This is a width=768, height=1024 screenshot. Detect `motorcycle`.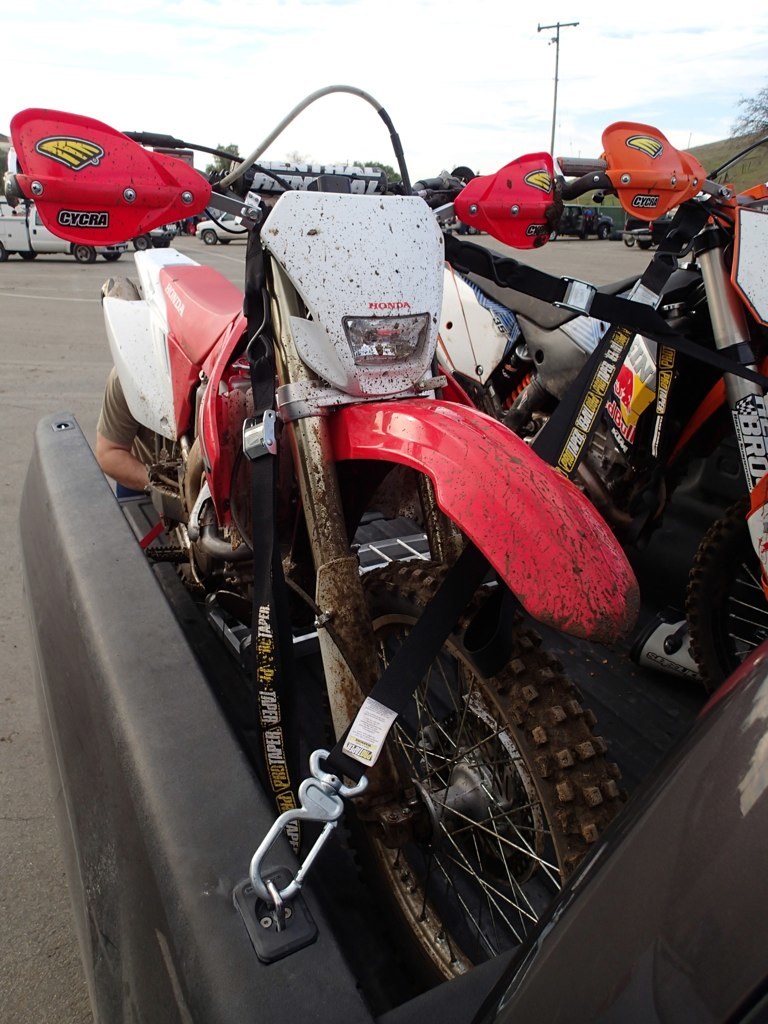
crop(79, 68, 665, 1023).
